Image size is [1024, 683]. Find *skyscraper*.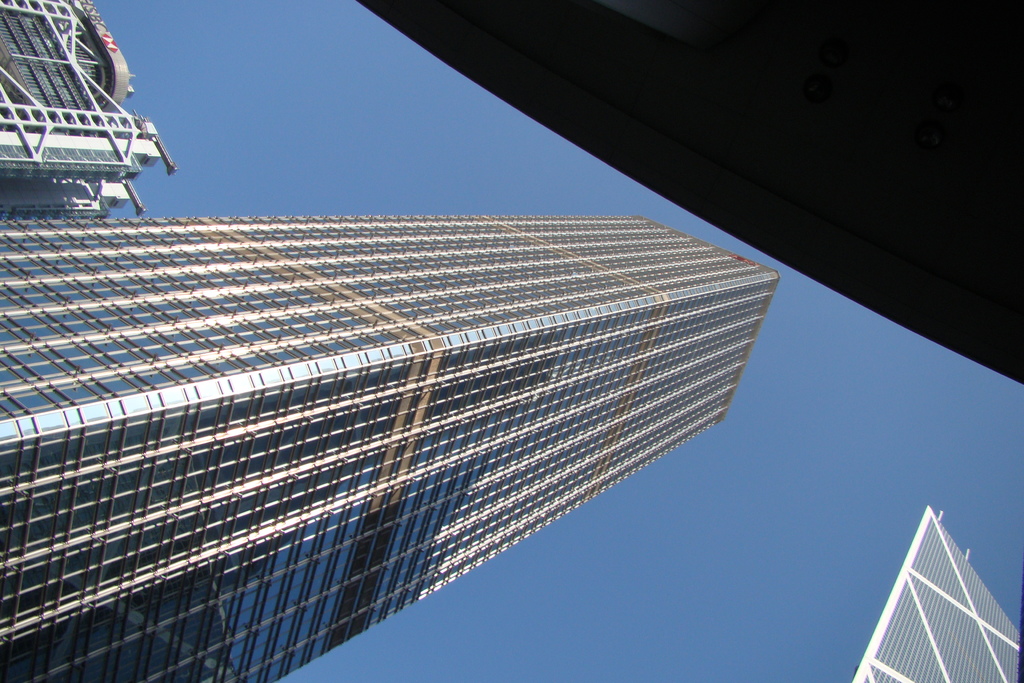
x1=0, y1=0, x2=137, y2=119.
